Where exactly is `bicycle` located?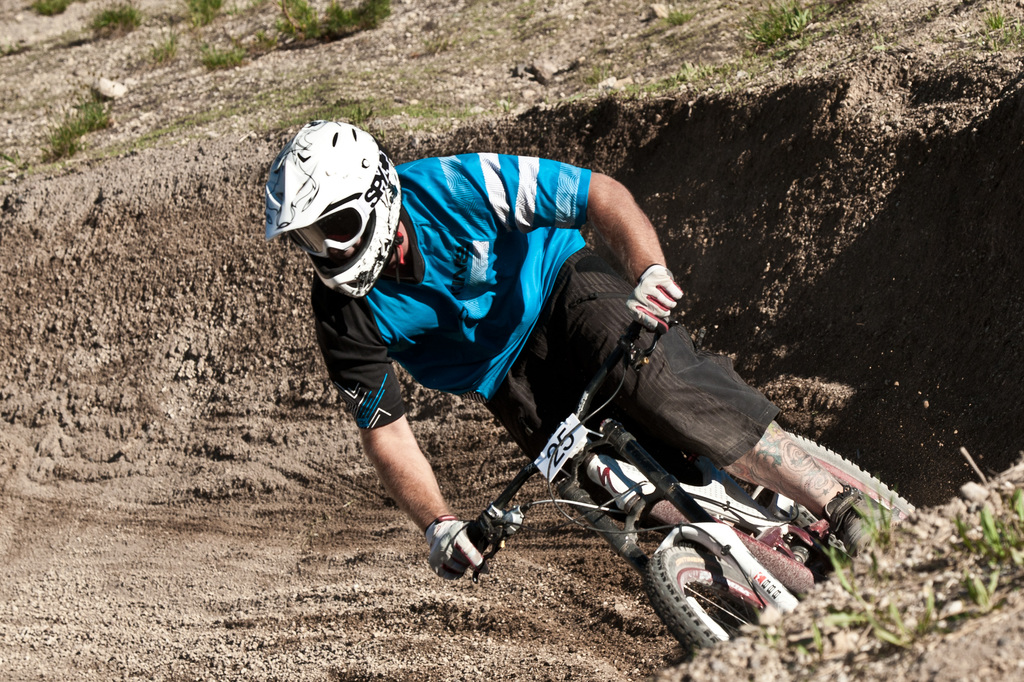
Its bounding box is box=[442, 296, 921, 654].
